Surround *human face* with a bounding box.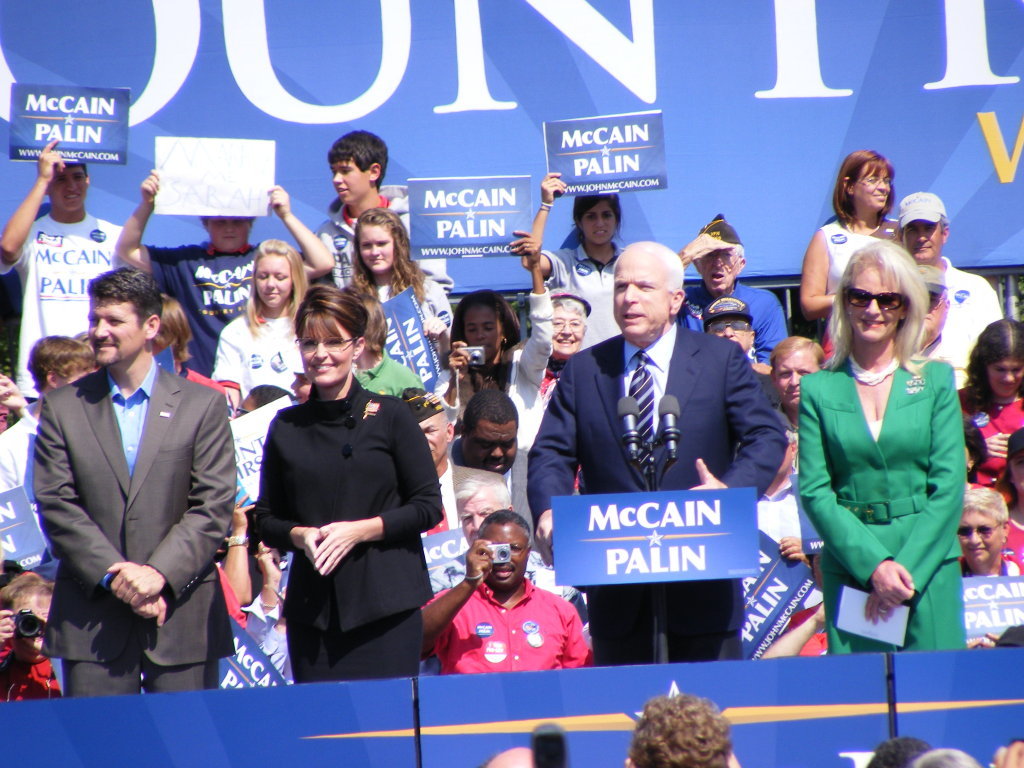
[459, 497, 503, 544].
